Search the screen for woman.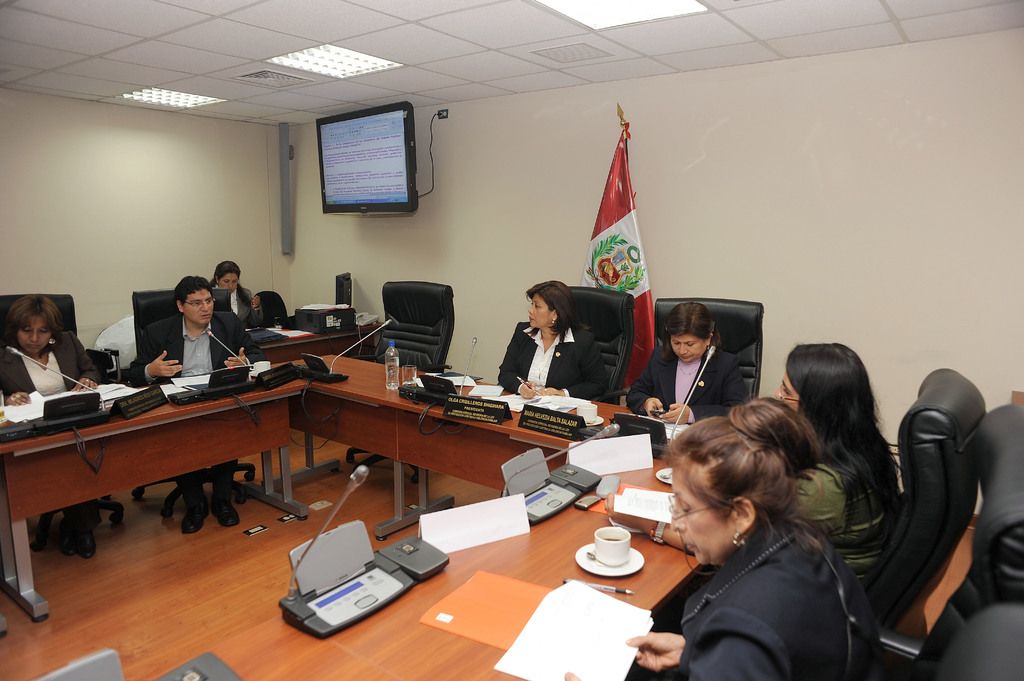
Found at <region>496, 275, 606, 399</region>.
